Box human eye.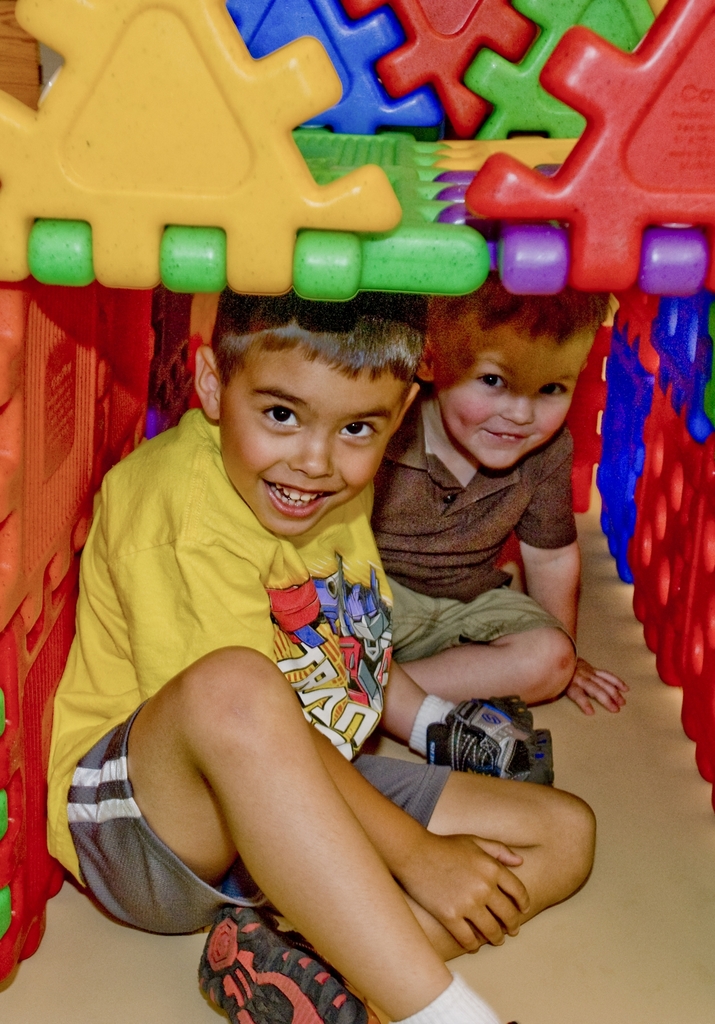
[left=537, top=380, right=569, bottom=401].
